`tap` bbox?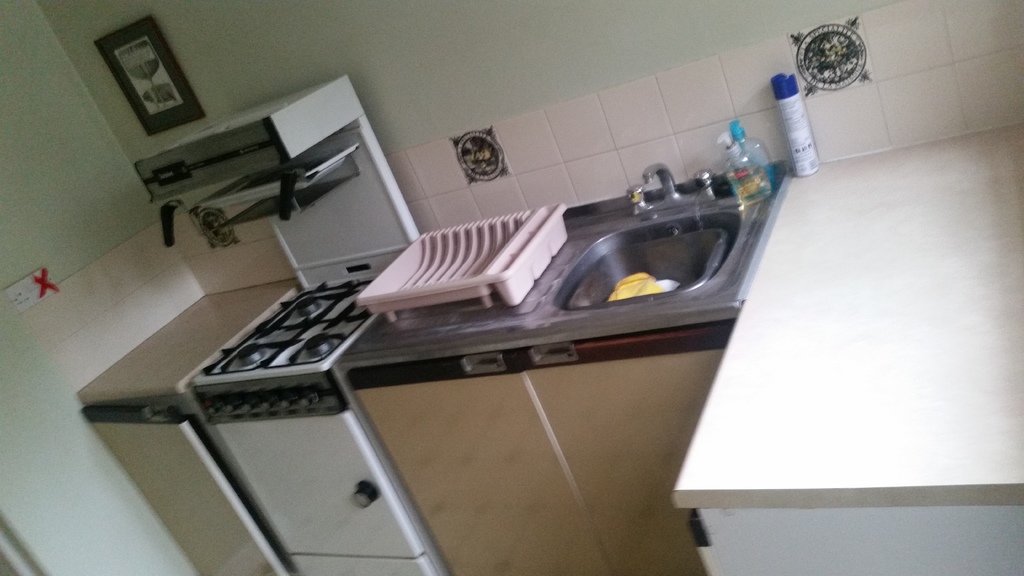
[643, 161, 677, 200]
